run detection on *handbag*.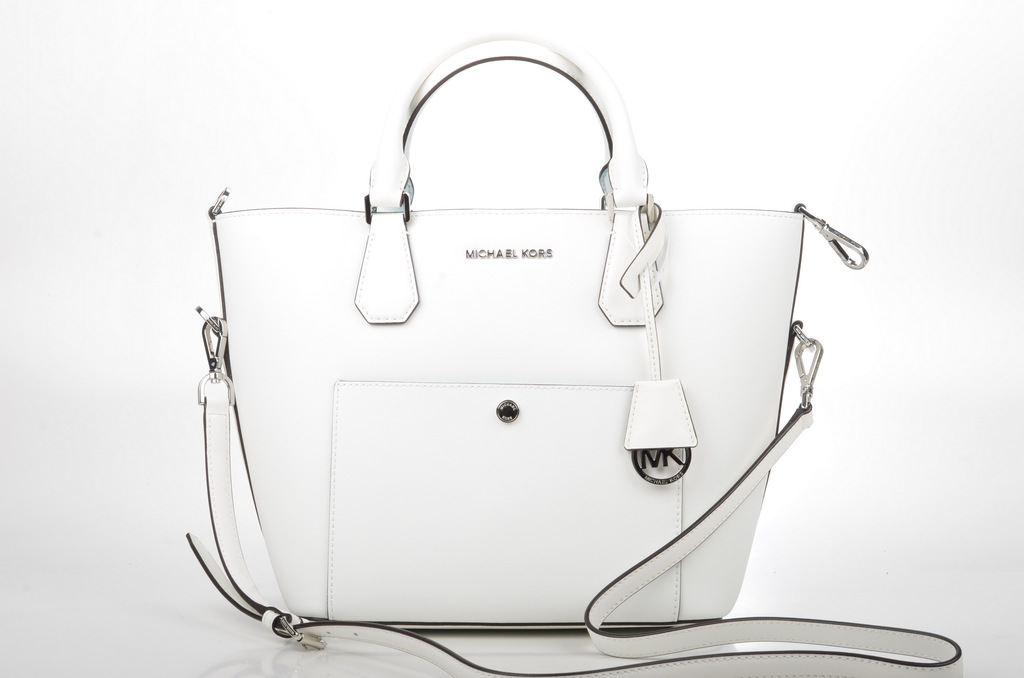
Result: locate(189, 13, 963, 677).
